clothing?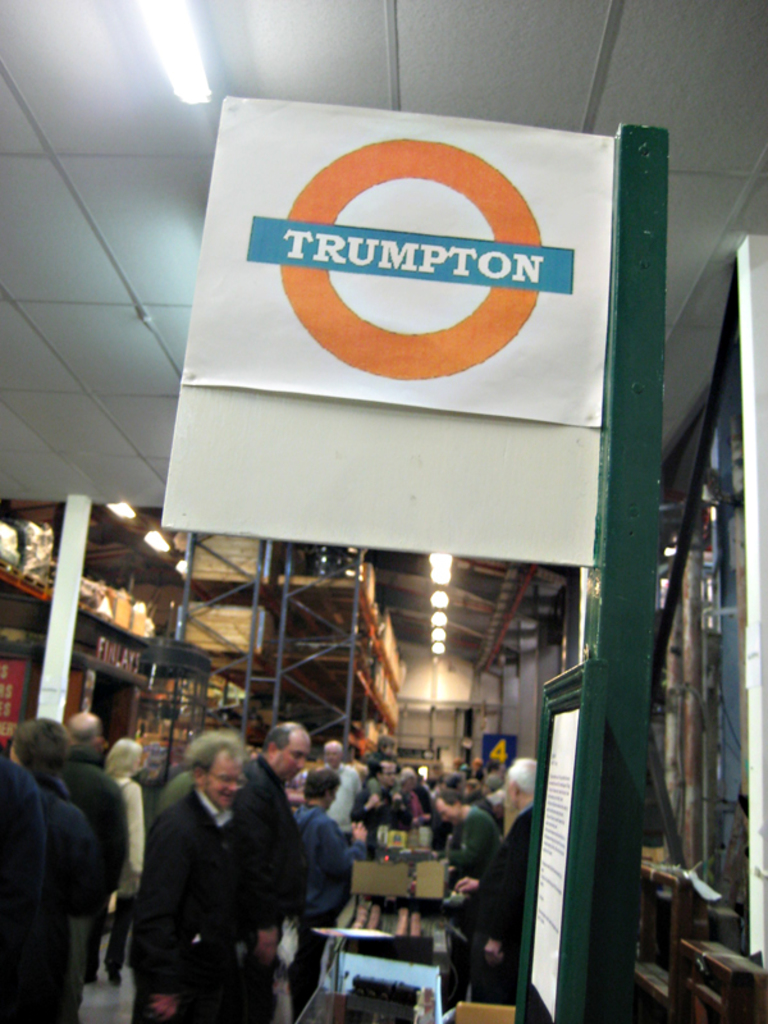
box=[476, 809, 529, 996]
